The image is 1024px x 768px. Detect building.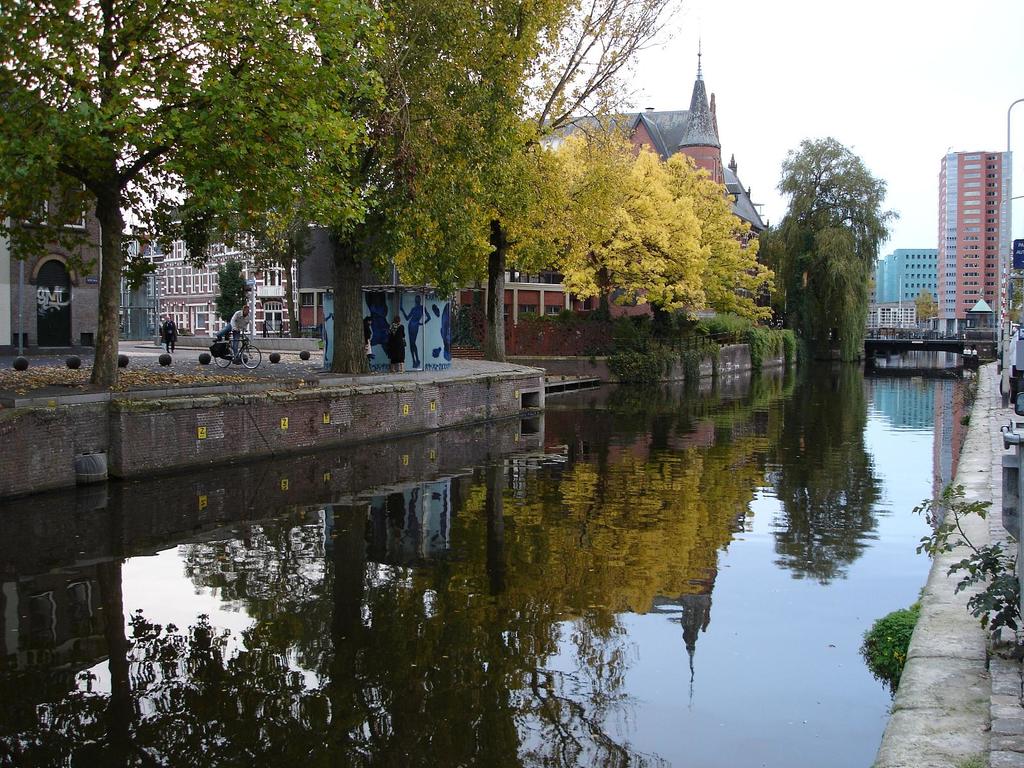
Detection: detection(297, 36, 778, 358).
